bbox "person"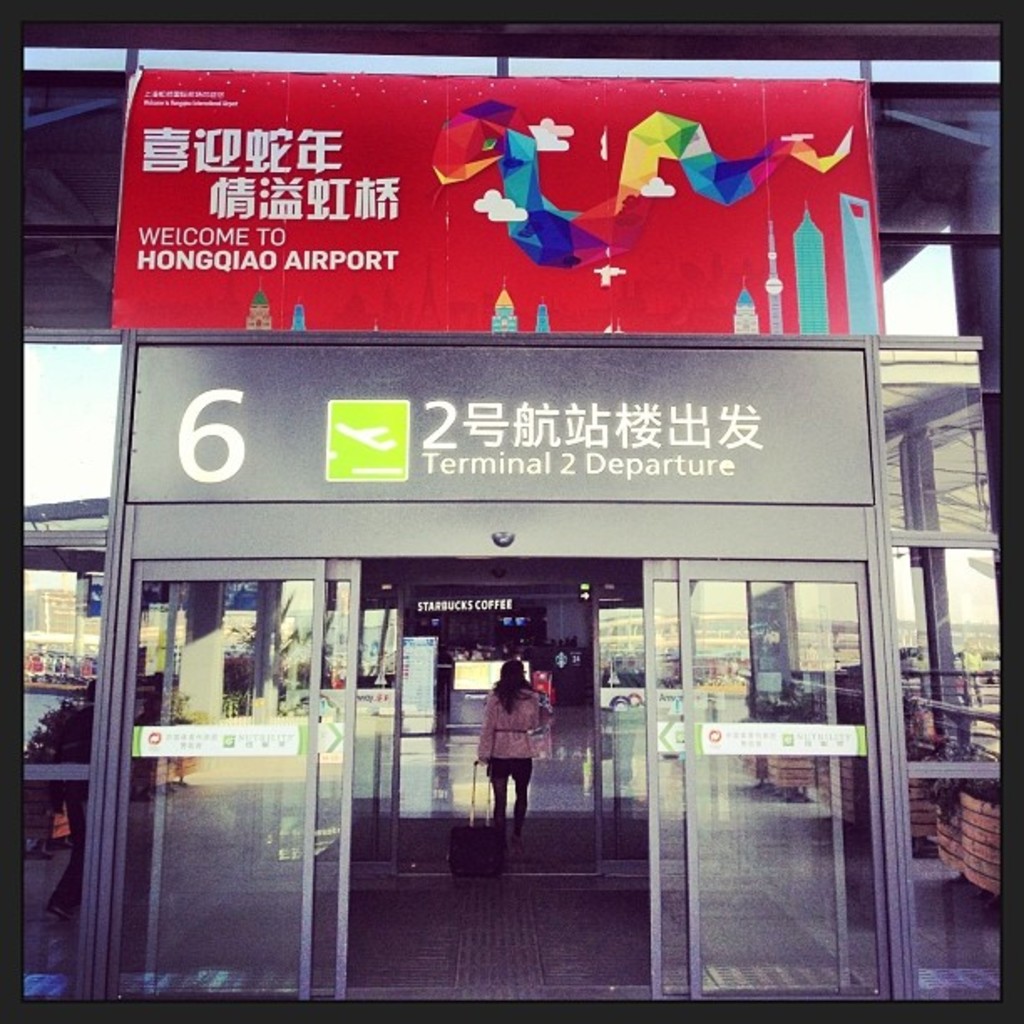
<bbox>489, 663, 545, 835</bbox>
